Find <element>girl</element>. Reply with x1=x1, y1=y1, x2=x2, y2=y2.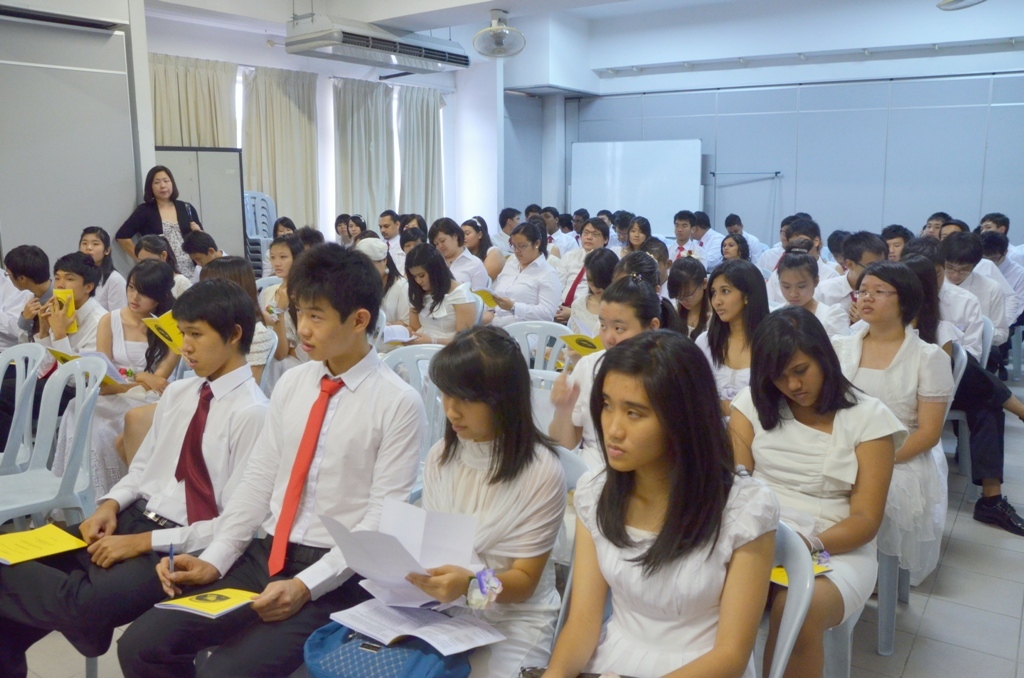
x1=530, y1=248, x2=623, y2=370.
